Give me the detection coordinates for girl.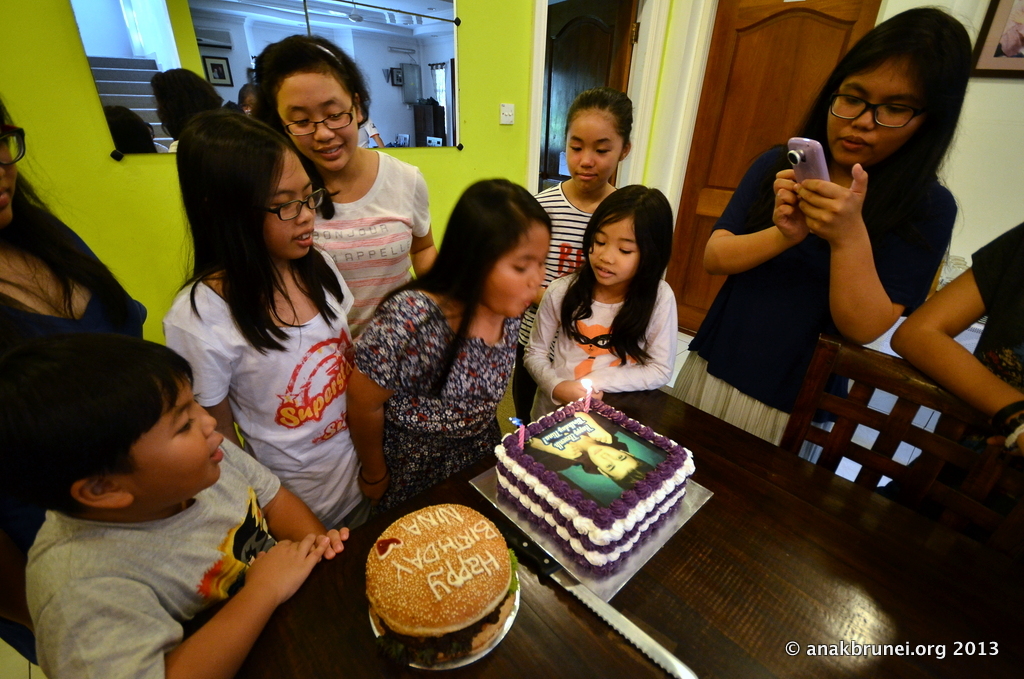
l=163, t=109, r=370, b=530.
